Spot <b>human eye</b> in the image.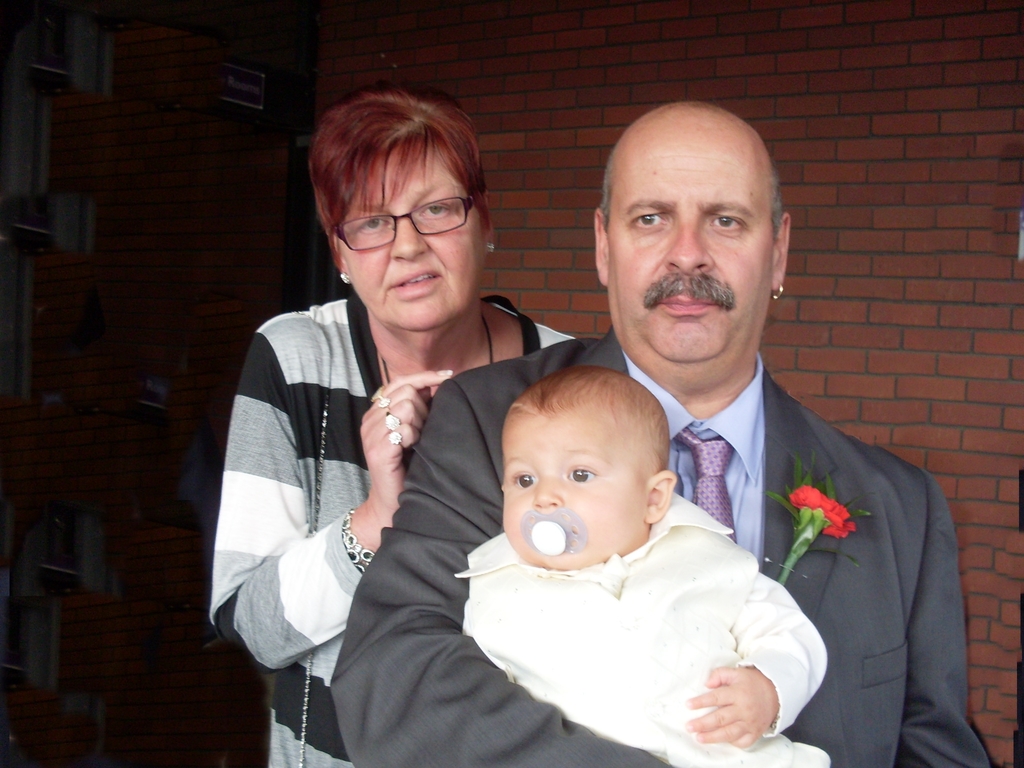
<b>human eye</b> found at crop(565, 463, 602, 486).
